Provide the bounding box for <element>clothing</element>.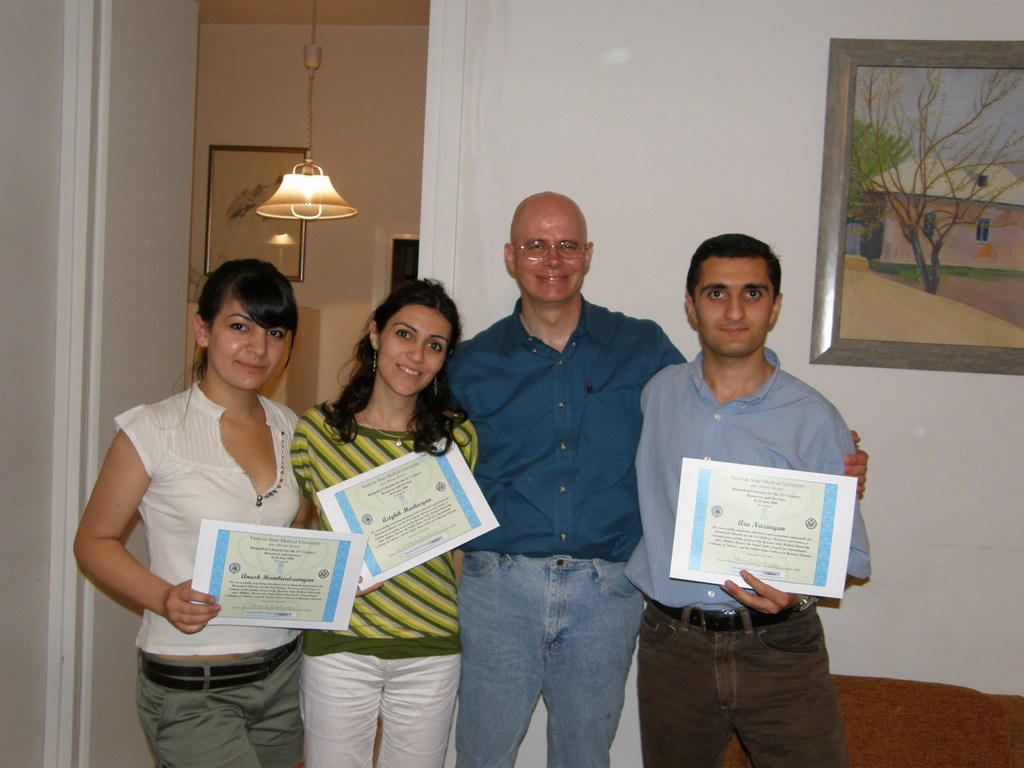
detection(102, 361, 312, 719).
